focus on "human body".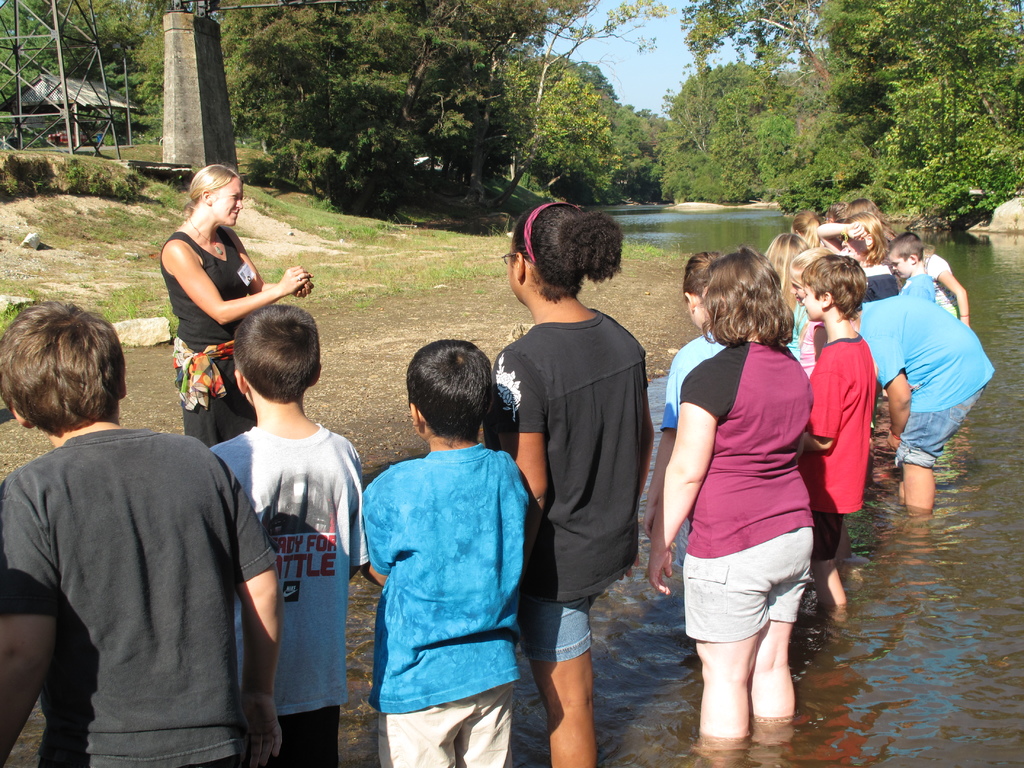
Focused at [490,193,652,766].
